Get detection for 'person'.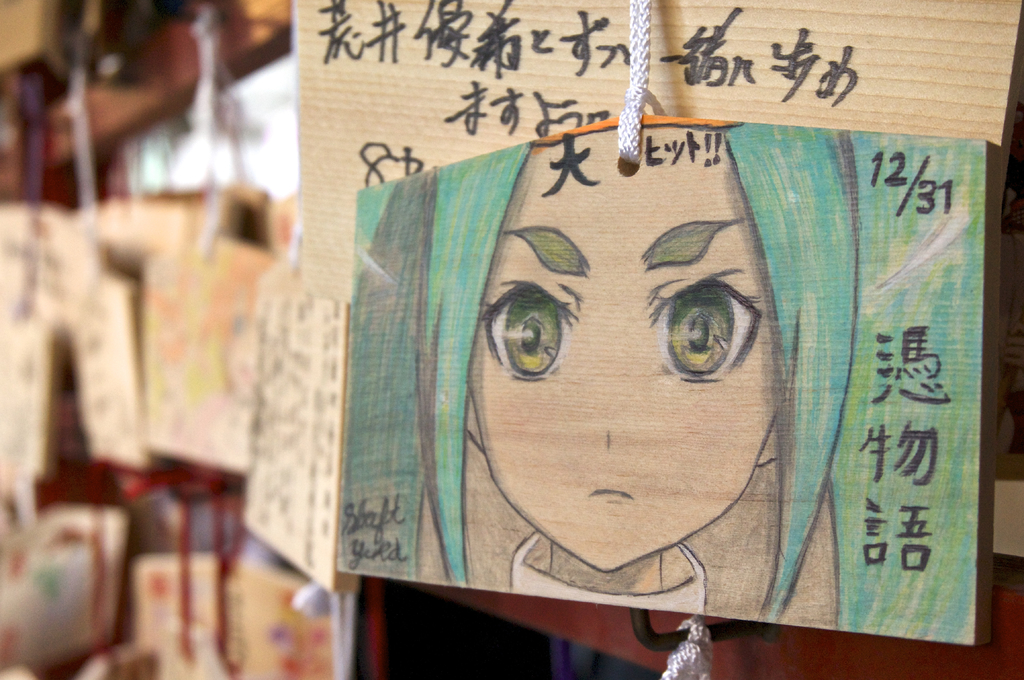
Detection: x1=336 y1=115 x2=867 y2=634.
